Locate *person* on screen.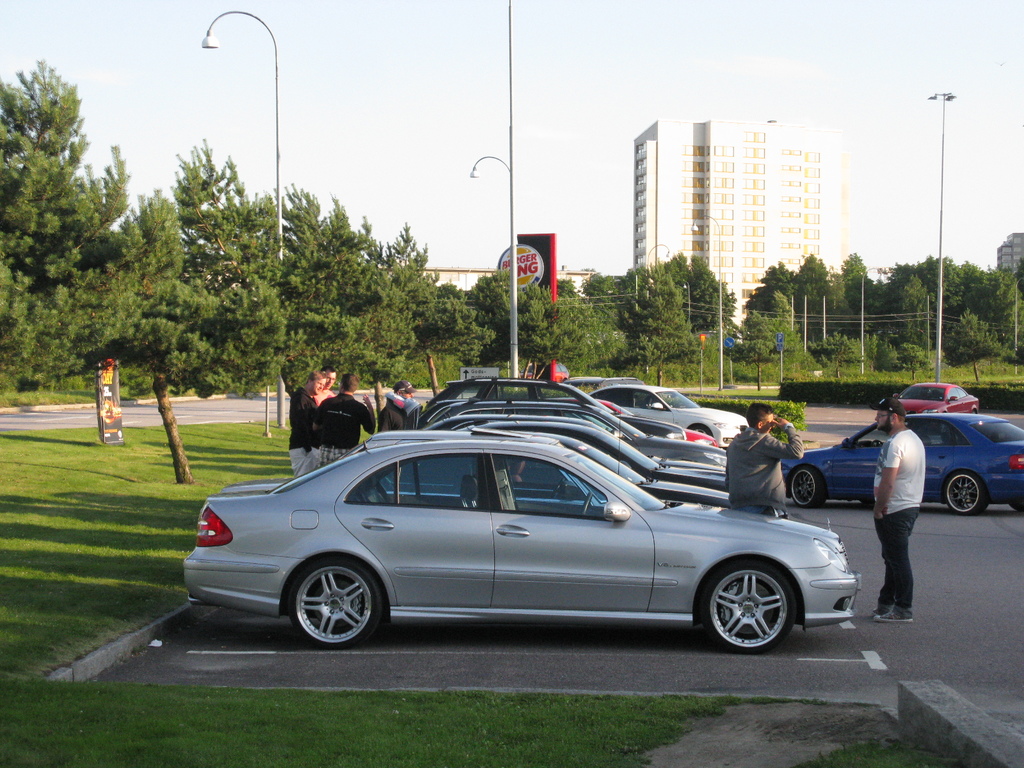
On screen at 380, 378, 419, 435.
